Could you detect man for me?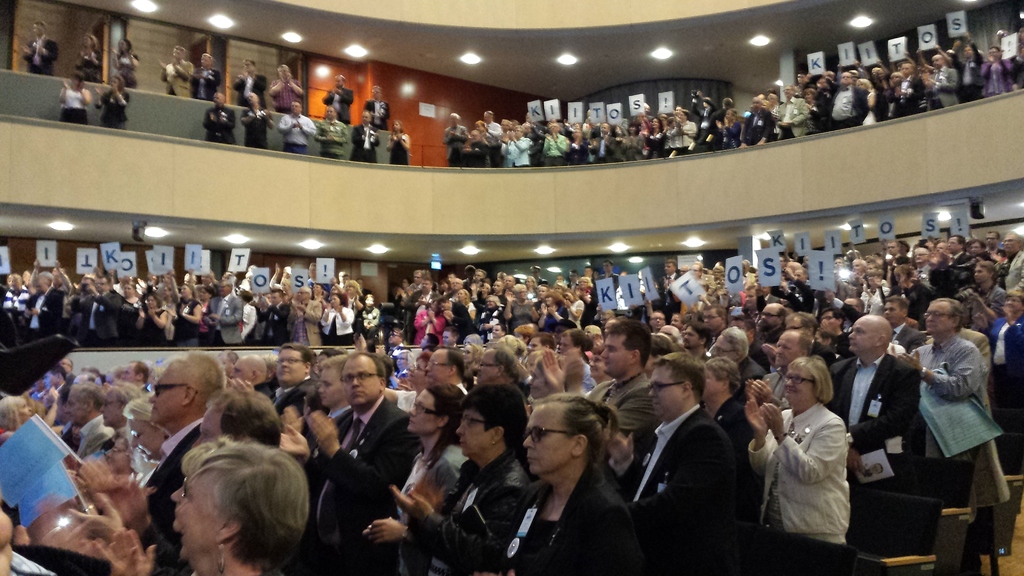
Detection result: <bbox>232, 58, 264, 104</bbox>.
